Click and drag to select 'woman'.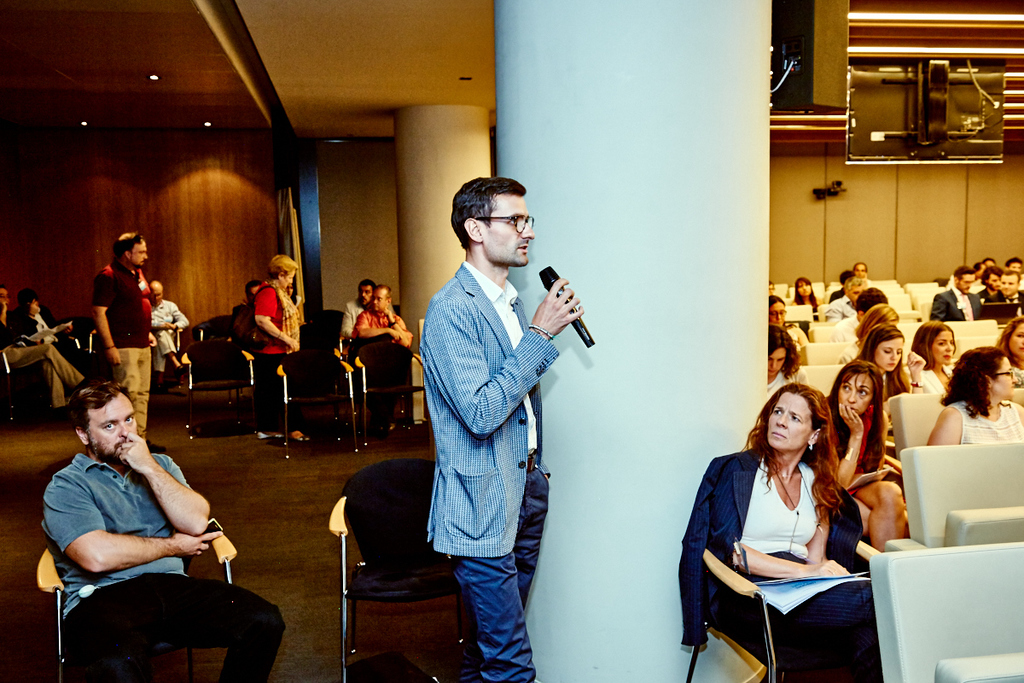
Selection: select_region(792, 272, 822, 315).
